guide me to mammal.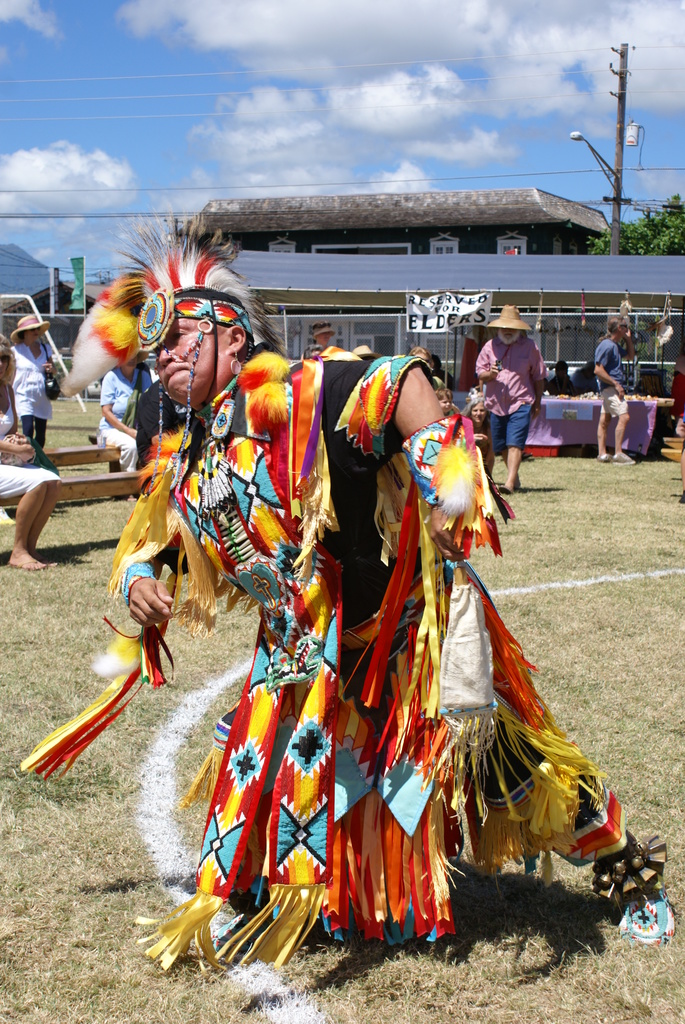
Guidance: x1=472 y1=302 x2=549 y2=496.
